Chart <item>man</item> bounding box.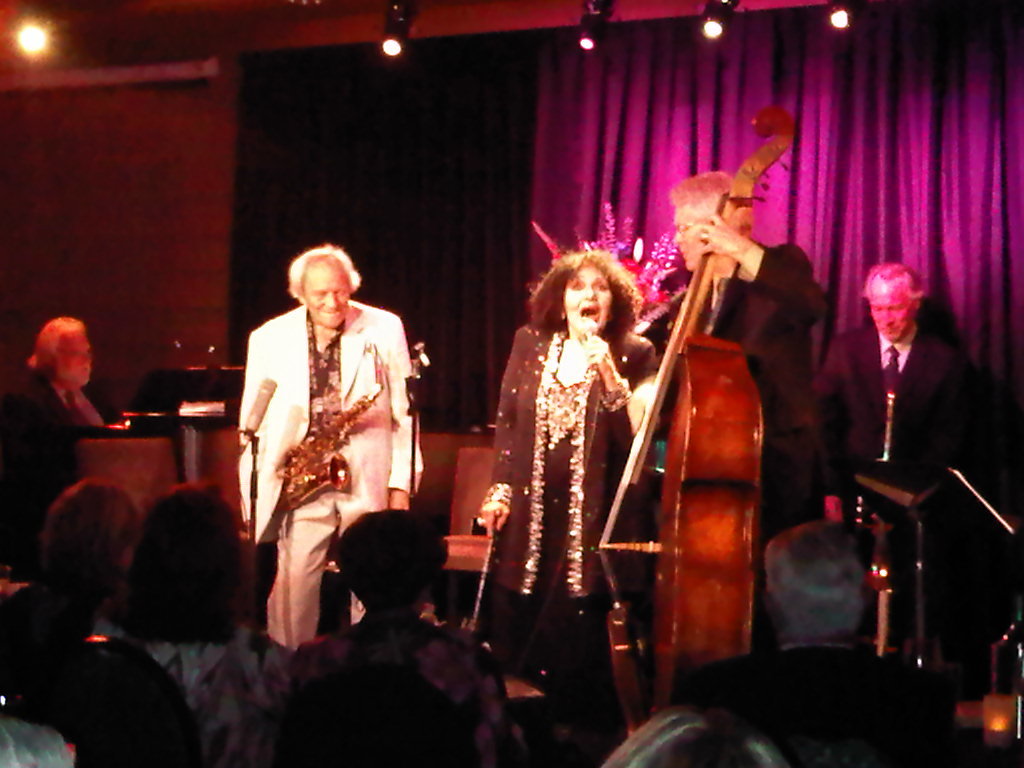
Charted: [x1=1, y1=313, x2=107, y2=562].
